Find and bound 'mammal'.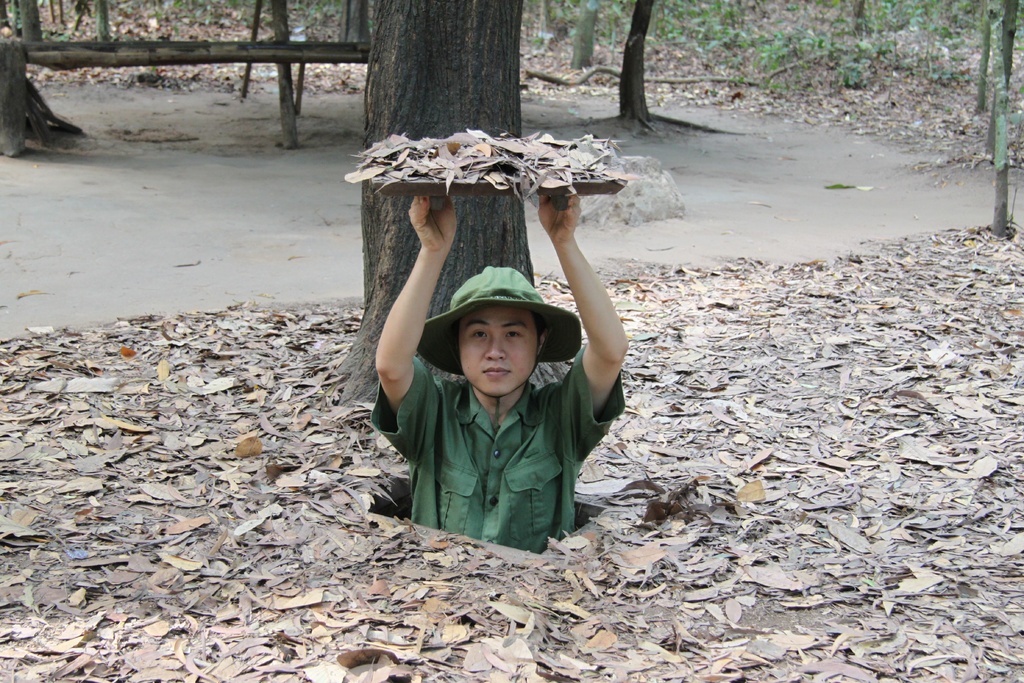
Bound: [362,233,630,553].
